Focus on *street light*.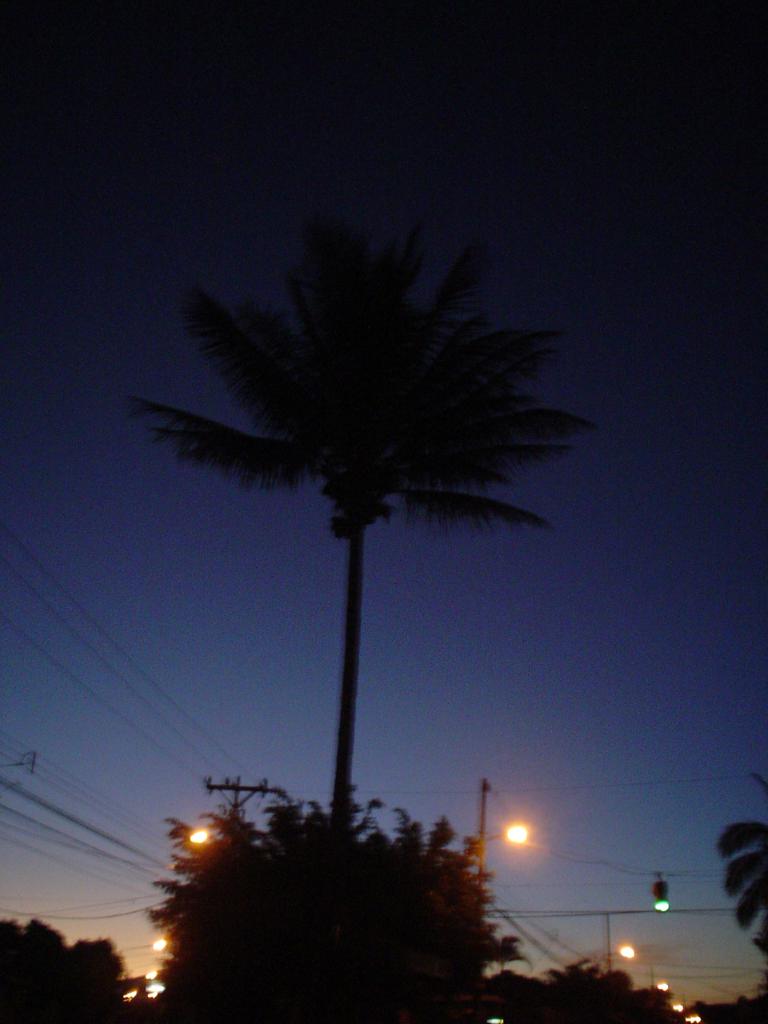
Focused at Rect(477, 770, 535, 870).
